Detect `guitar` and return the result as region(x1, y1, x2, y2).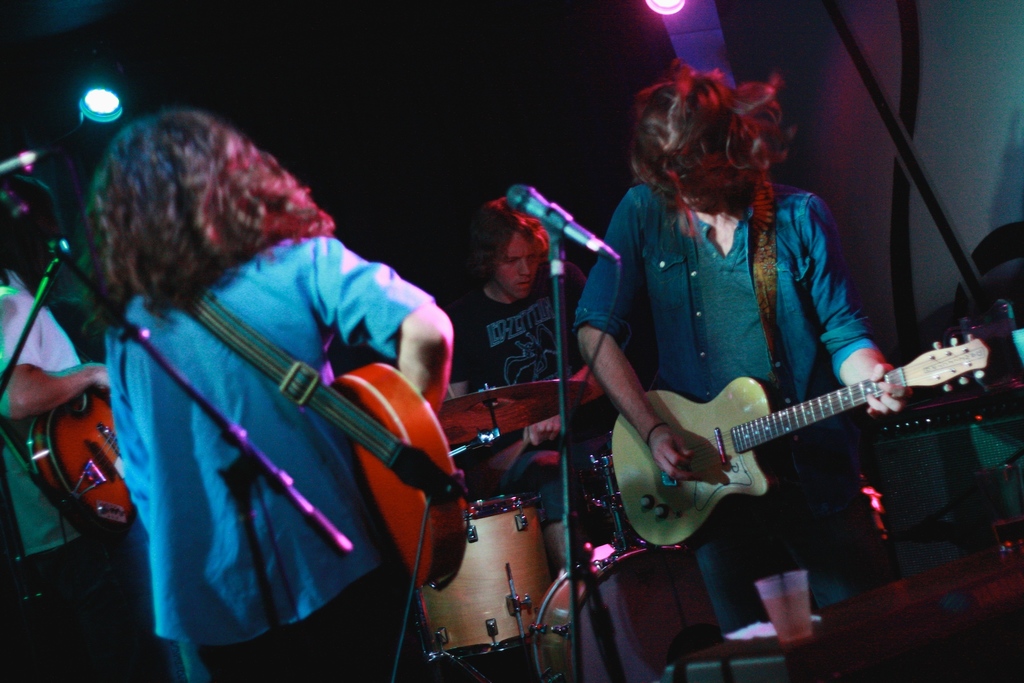
region(612, 331, 998, 548).
